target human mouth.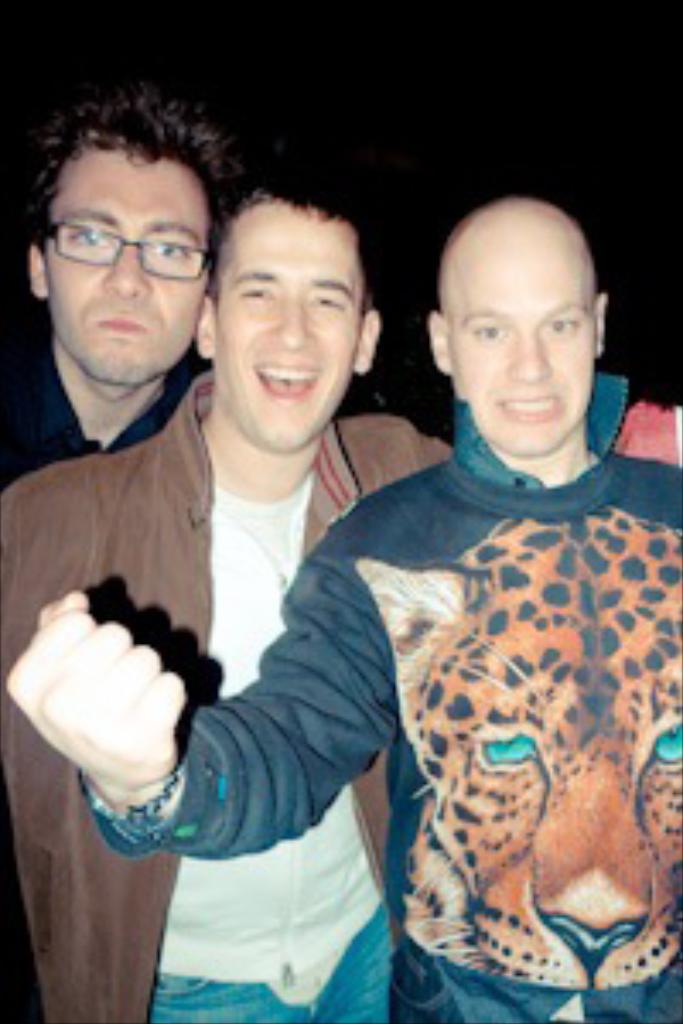
Target region: pyautogui.locateOnScreen(82, 304, 157, 348).
